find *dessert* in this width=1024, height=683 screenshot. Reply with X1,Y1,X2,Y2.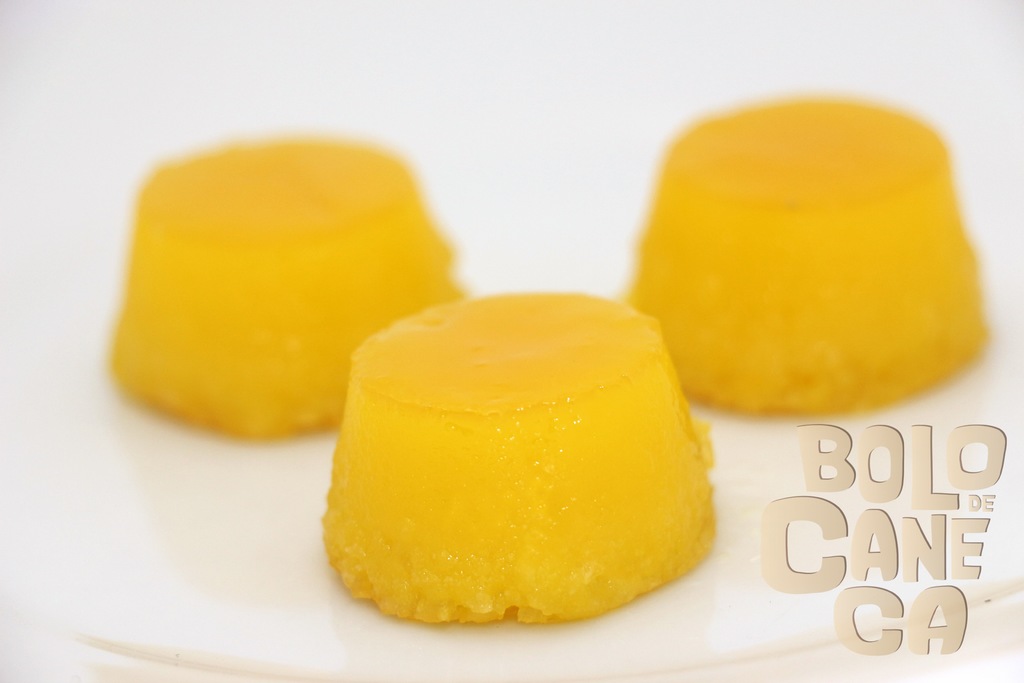
324,275,731,655.
